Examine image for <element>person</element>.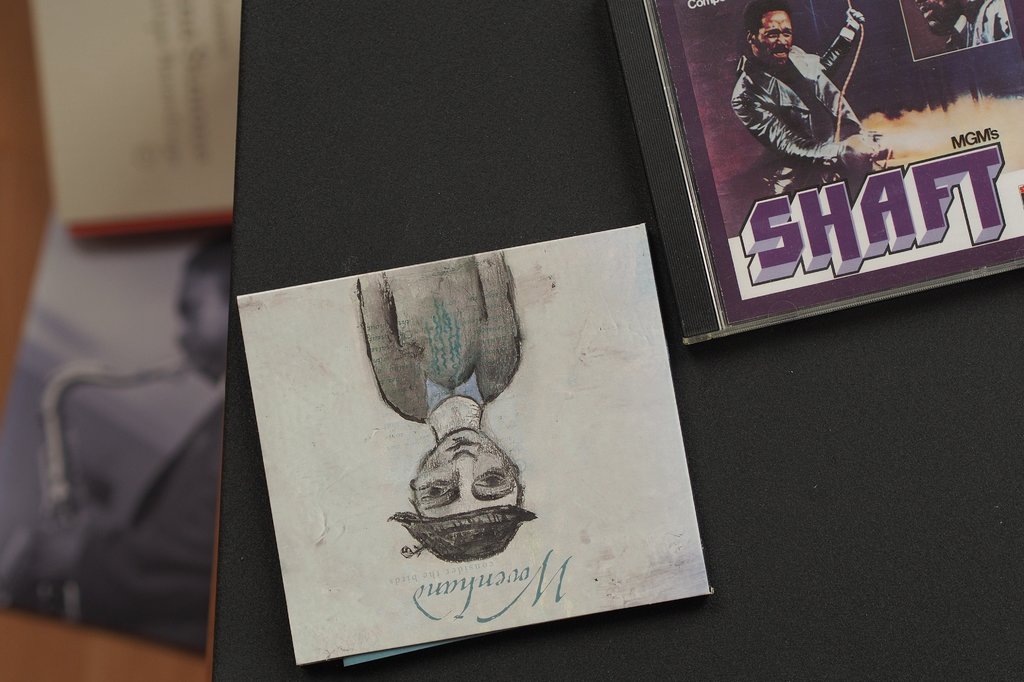
Examination result: locate(916, 0, 1015, 52).
